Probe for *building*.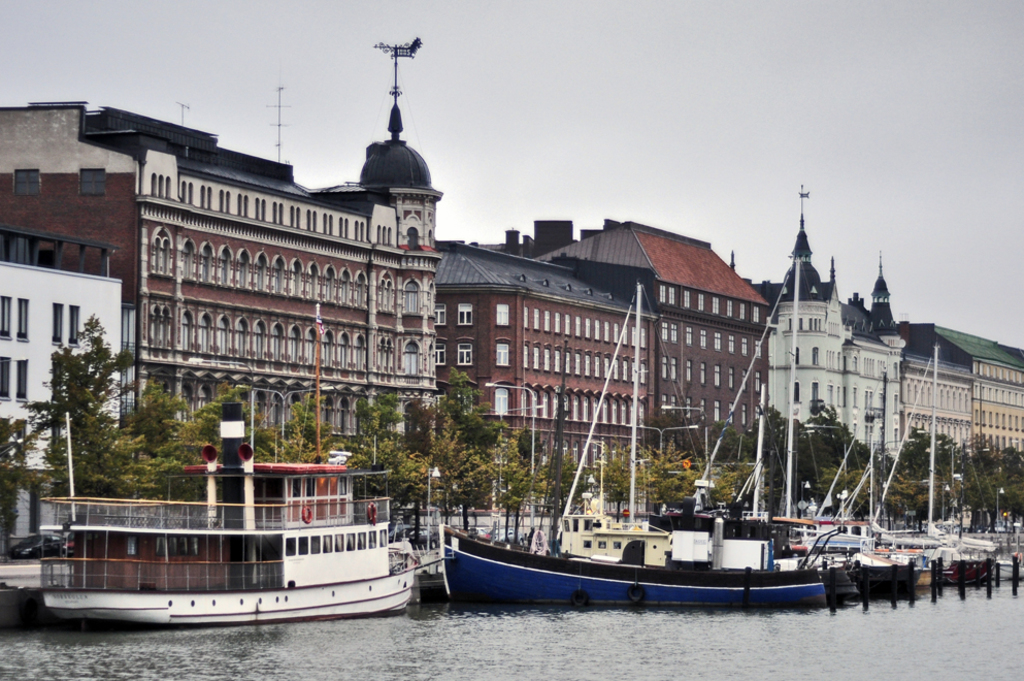
Probe result: bbox(23, 117, 495, 443).
